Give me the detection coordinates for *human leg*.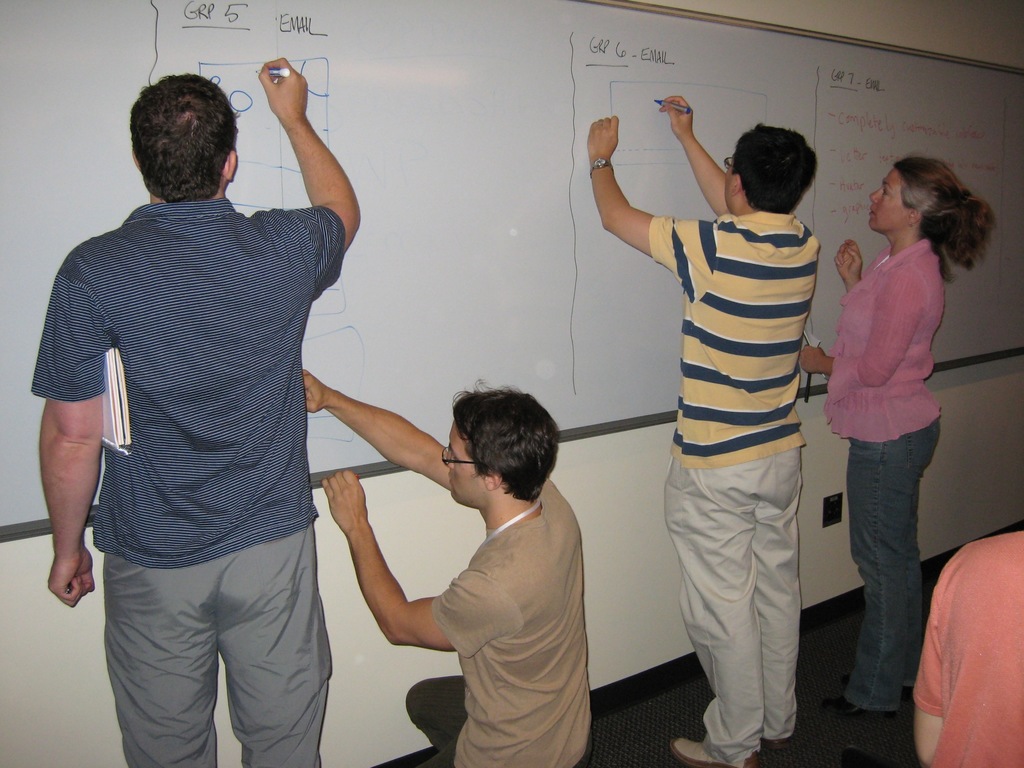
select_region(106, 560, 225, 764).
